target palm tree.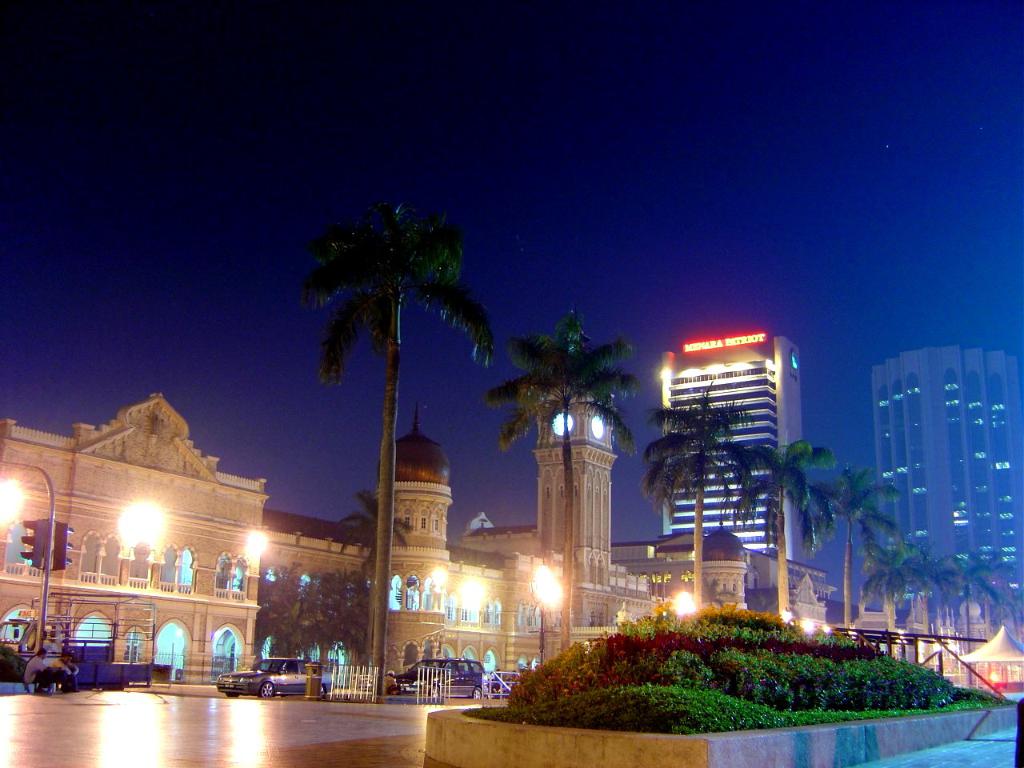
Target region: bbox=[638, 400, 737, 606].
